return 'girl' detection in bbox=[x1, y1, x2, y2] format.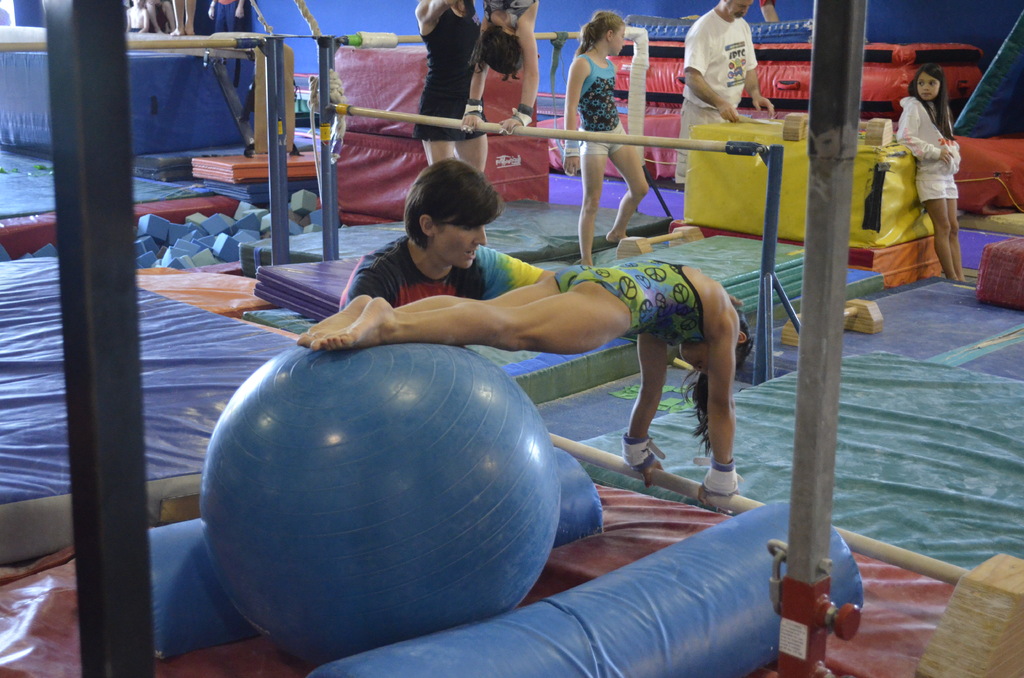
bbox=[459, 0, 543, 134].
